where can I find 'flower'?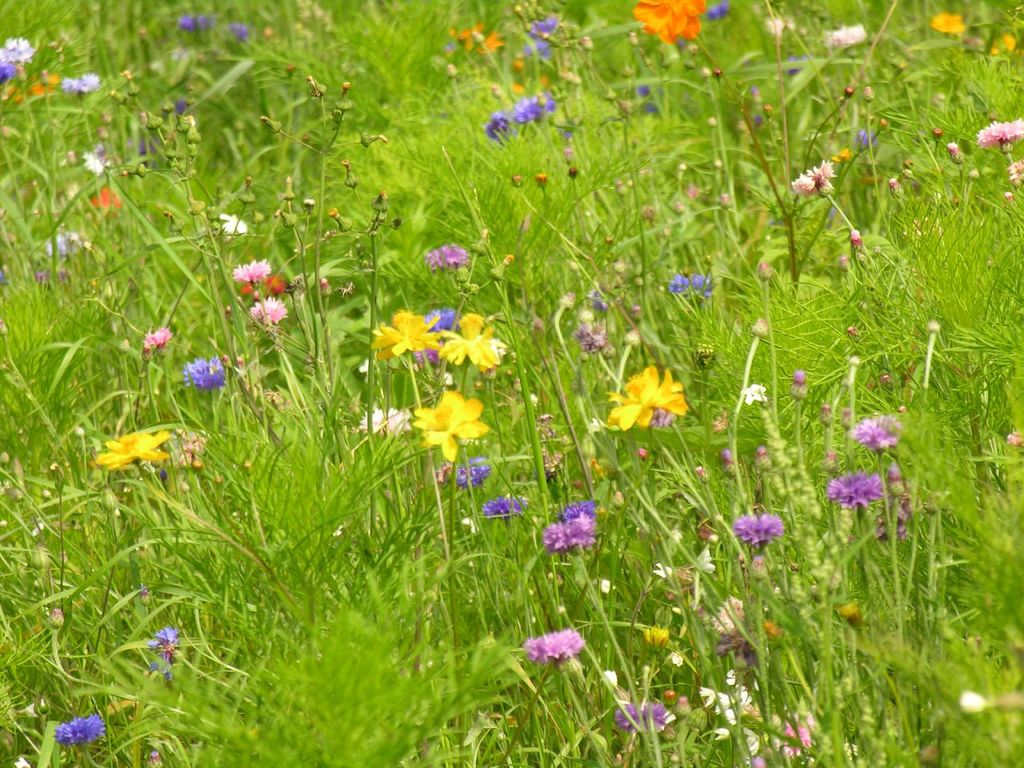
You can find it at Rect(417, 389, 486, 455).
